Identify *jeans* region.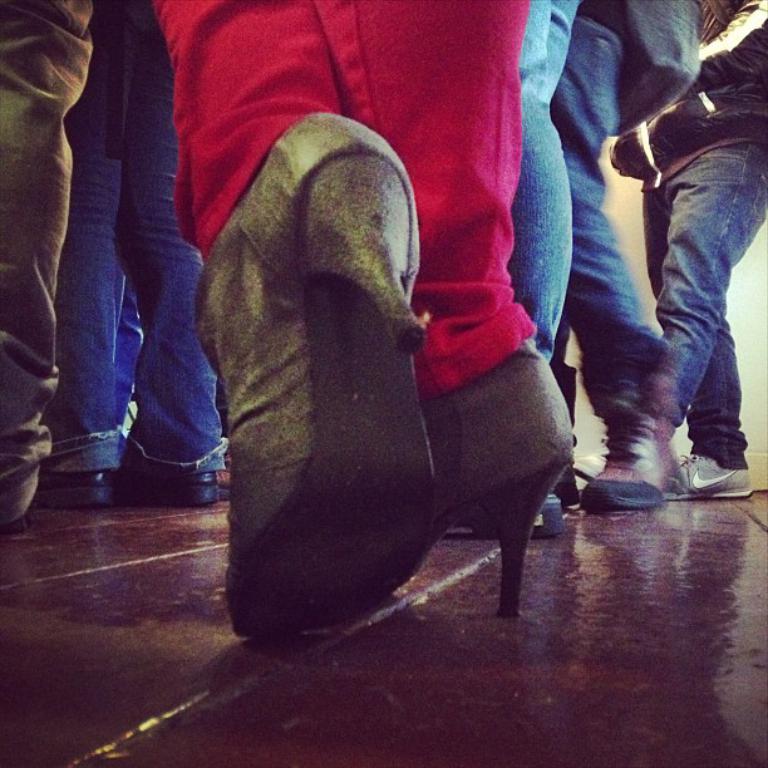
Region: locate(4, 0, 97, 522).
